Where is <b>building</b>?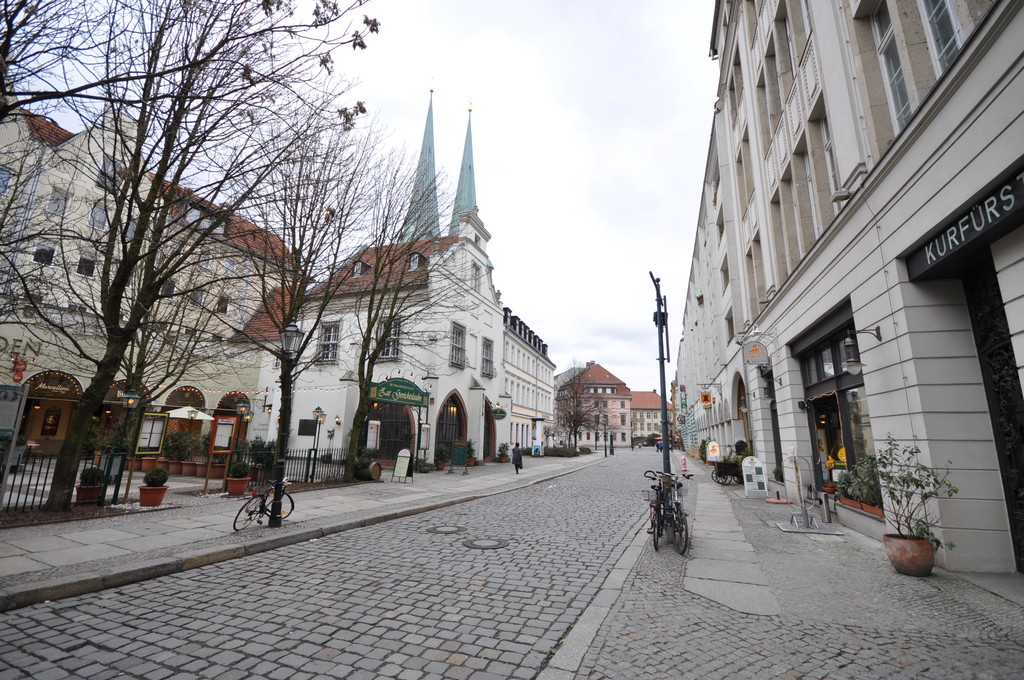
l=0, t=39, r=556, b=473.
